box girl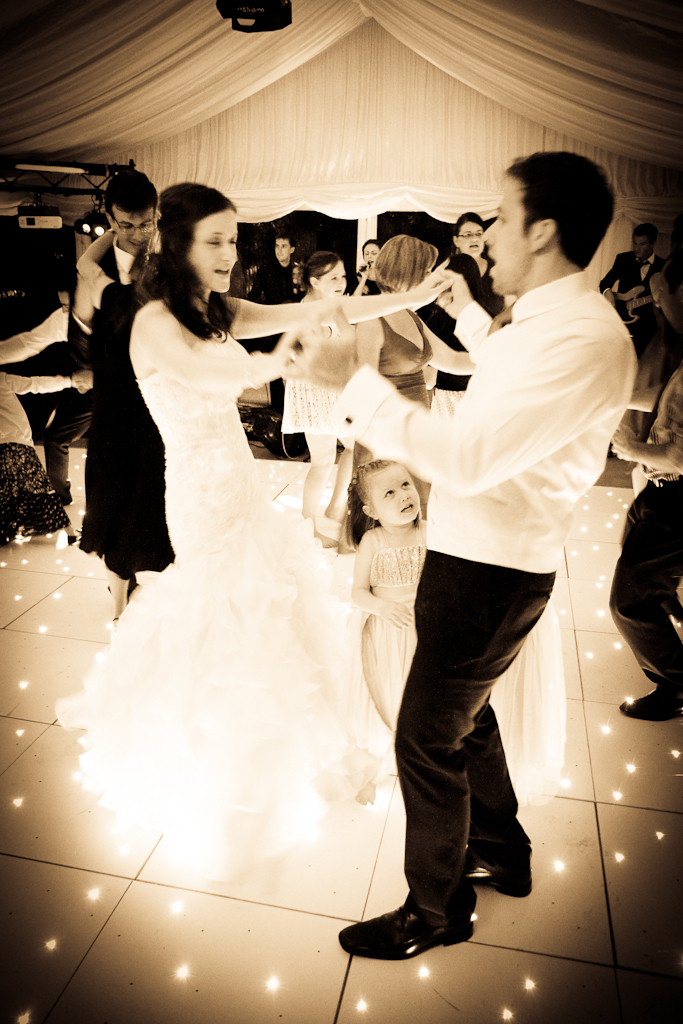
349/458/429/728
